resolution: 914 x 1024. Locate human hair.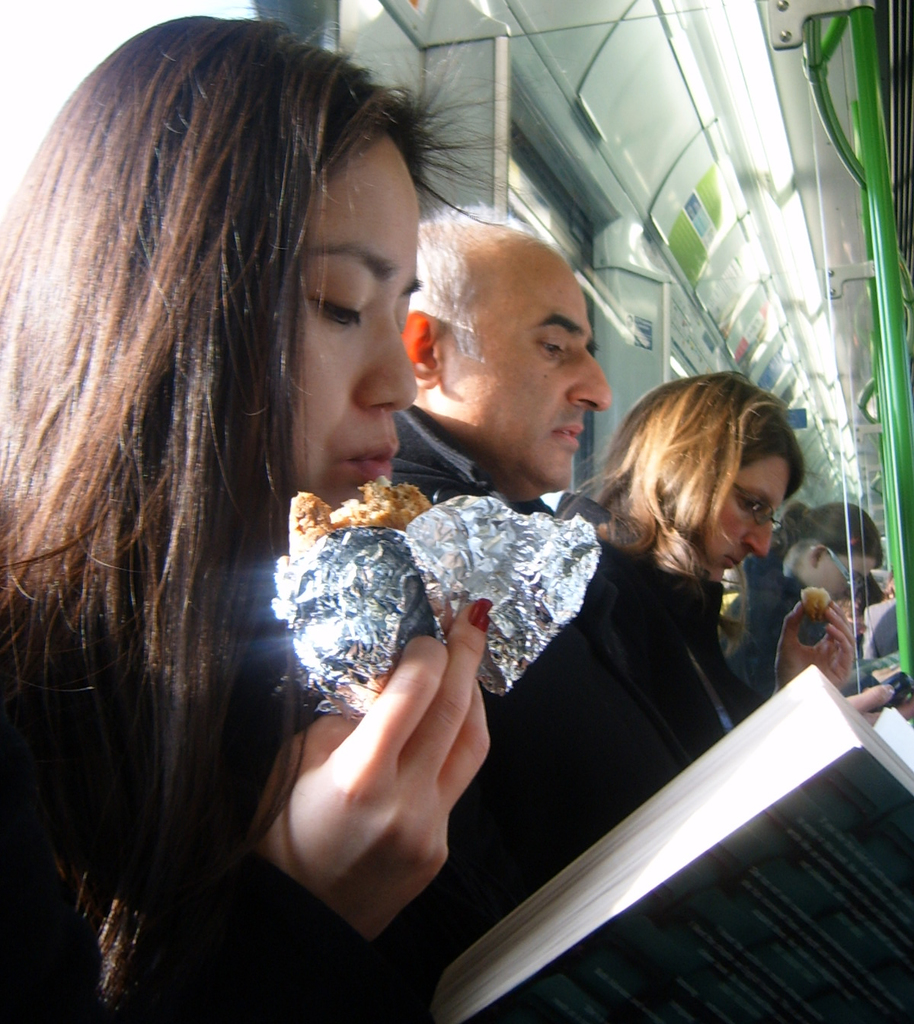
box=[557, 374, 797, 652].
